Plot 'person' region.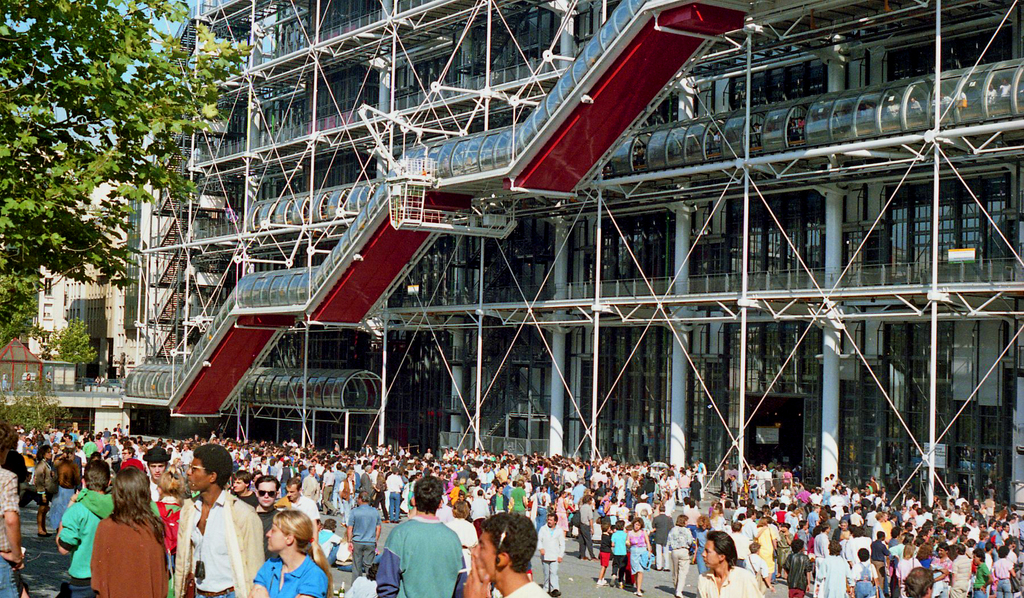
Plotted at (625, 515, 659, 597).
